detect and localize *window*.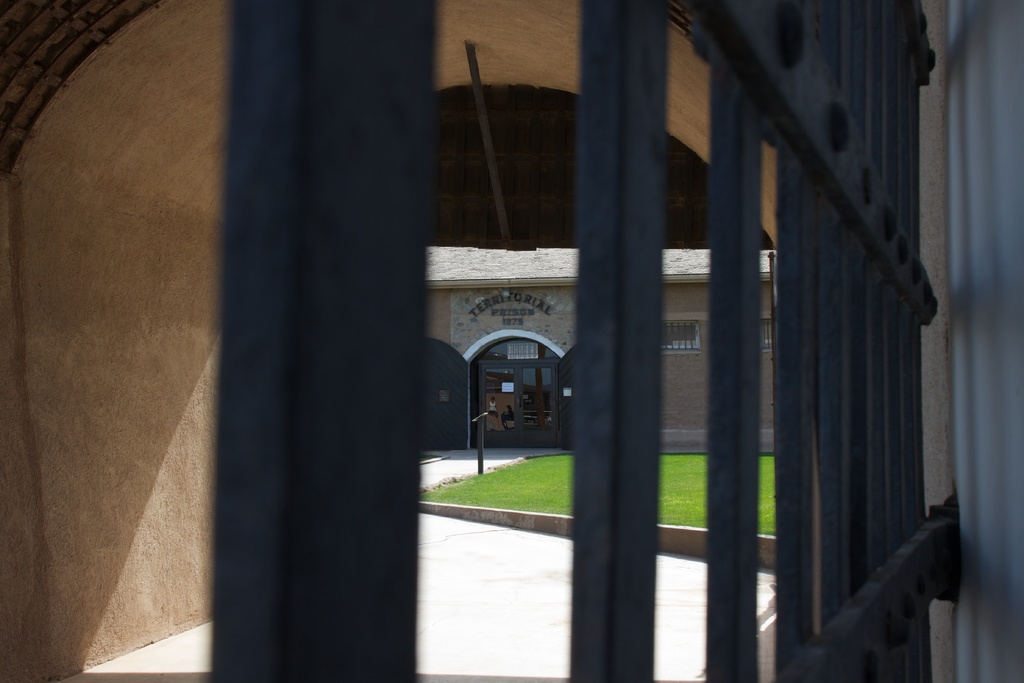
Localized at (761, 320, 776, 349).
